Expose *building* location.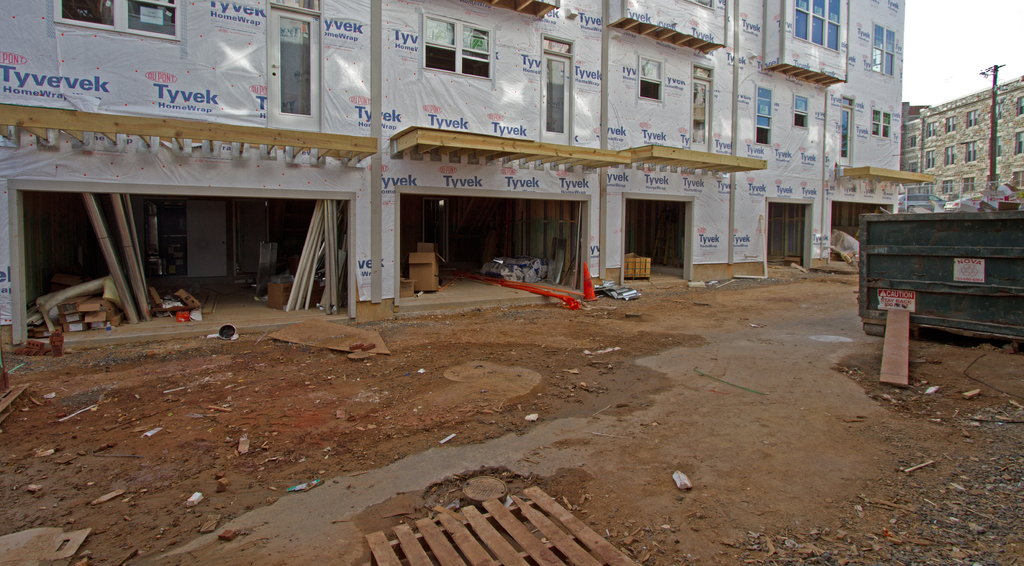
Exposed at (896, 72, 1023, 214).
